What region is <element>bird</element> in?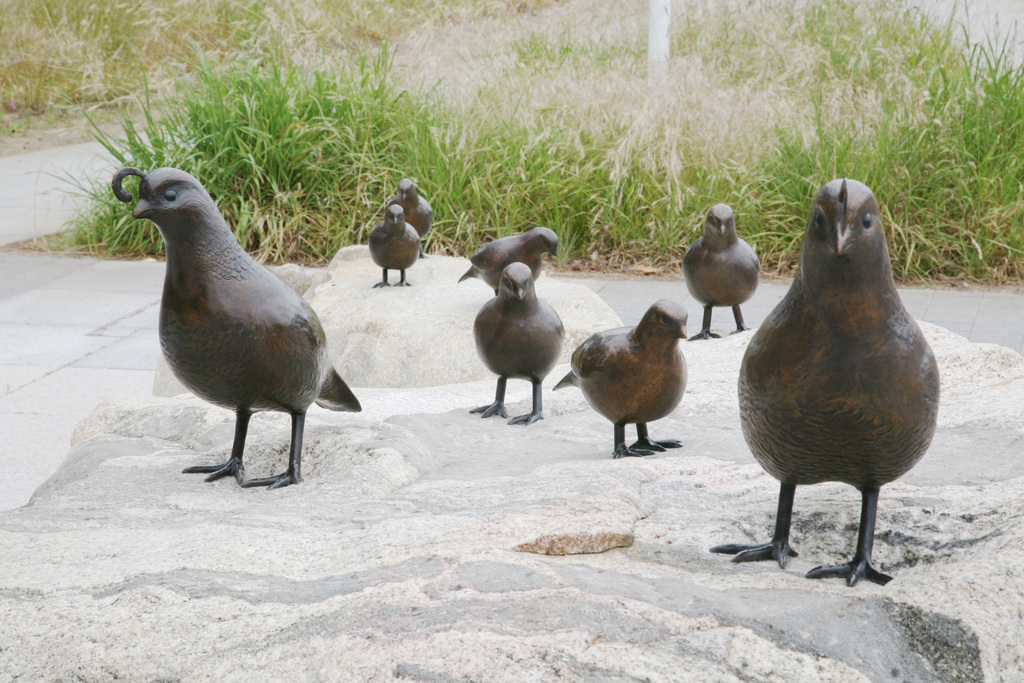
BBox(550, 302, 696, 454).
